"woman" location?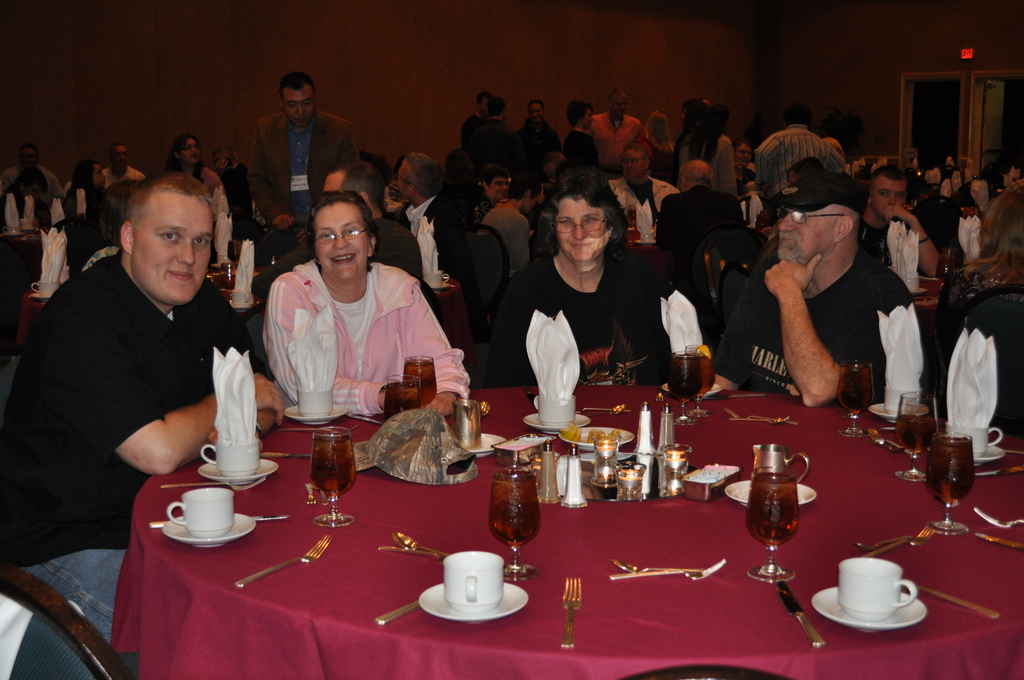
BBox(3, 161, 58, 232)
